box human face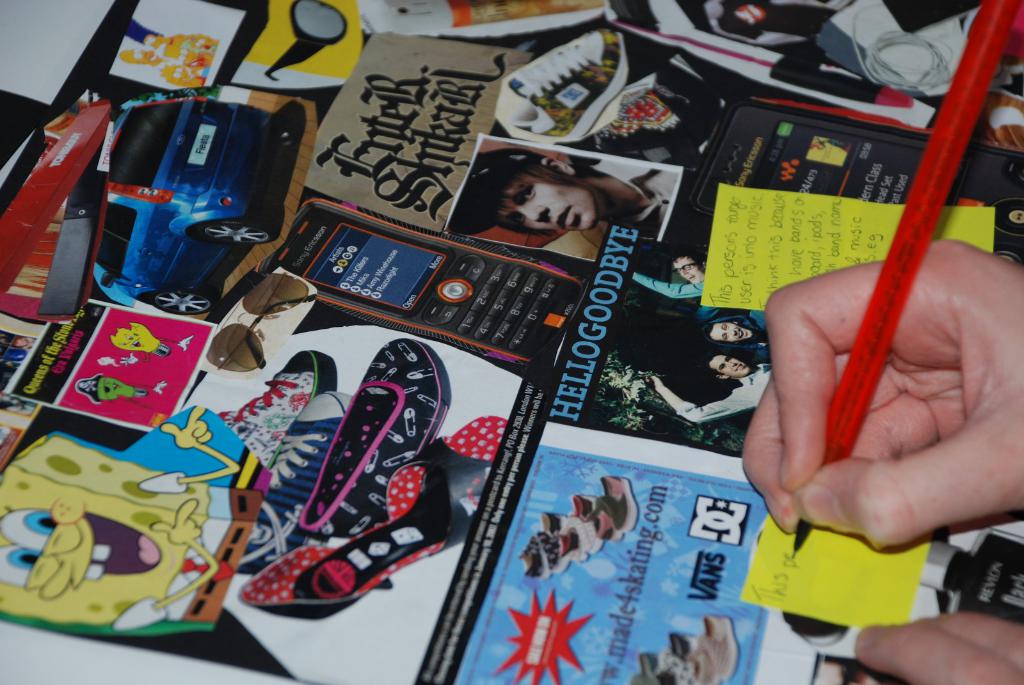
detection(710, 321, 753, 342)
